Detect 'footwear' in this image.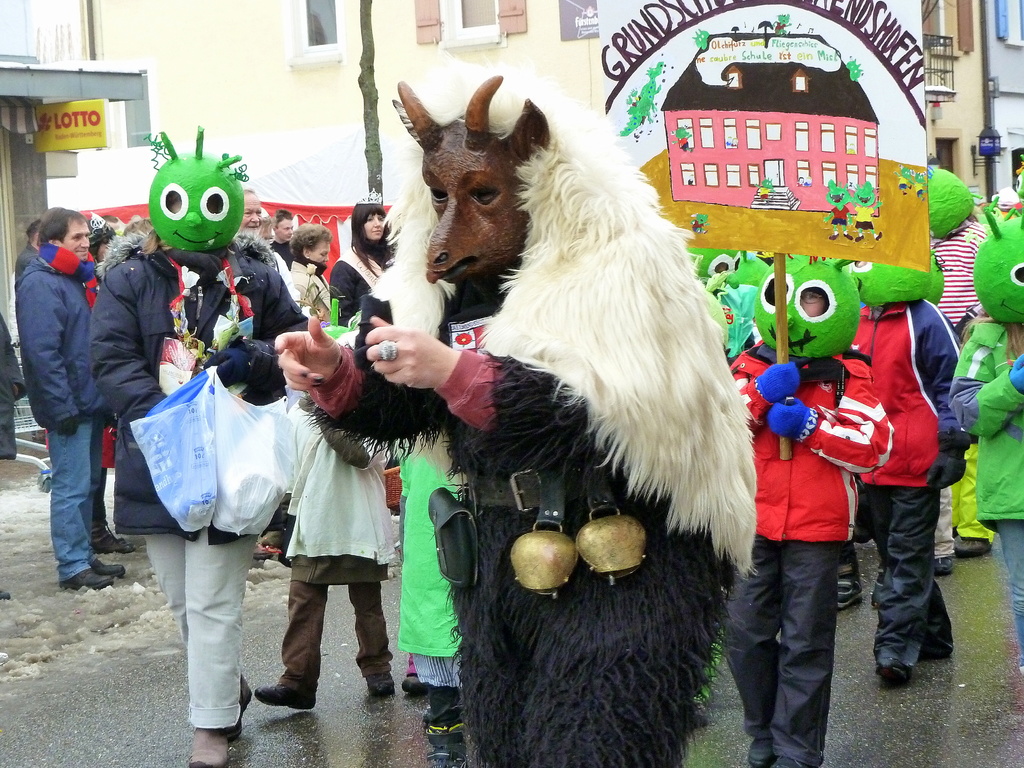
Detection: 222 673 255 740.
